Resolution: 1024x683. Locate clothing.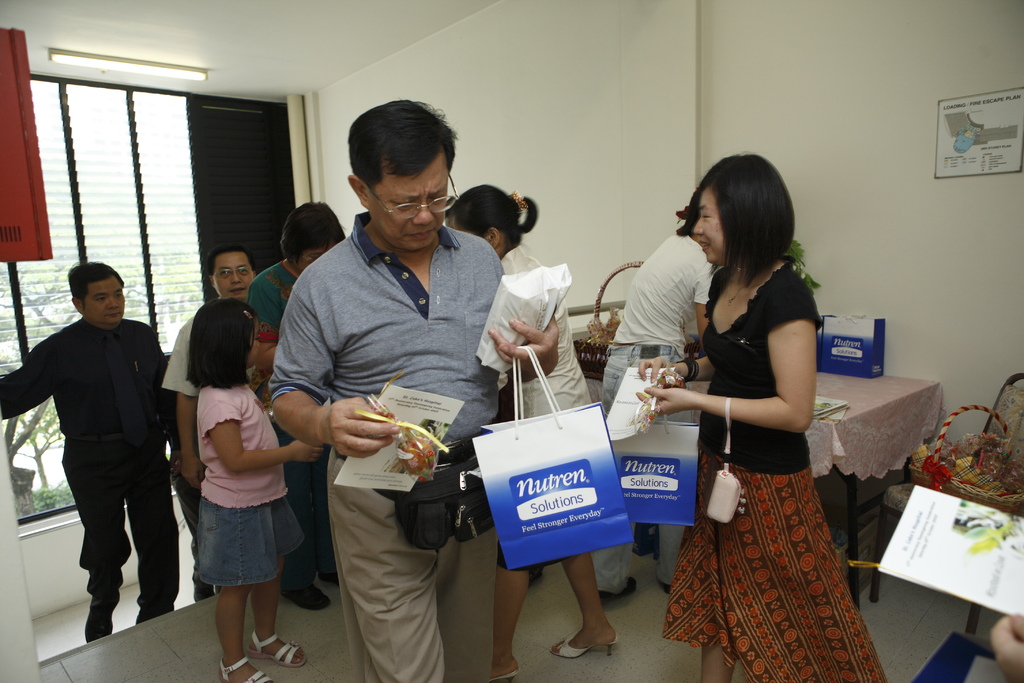
rect(492, 244, 603, 563).
